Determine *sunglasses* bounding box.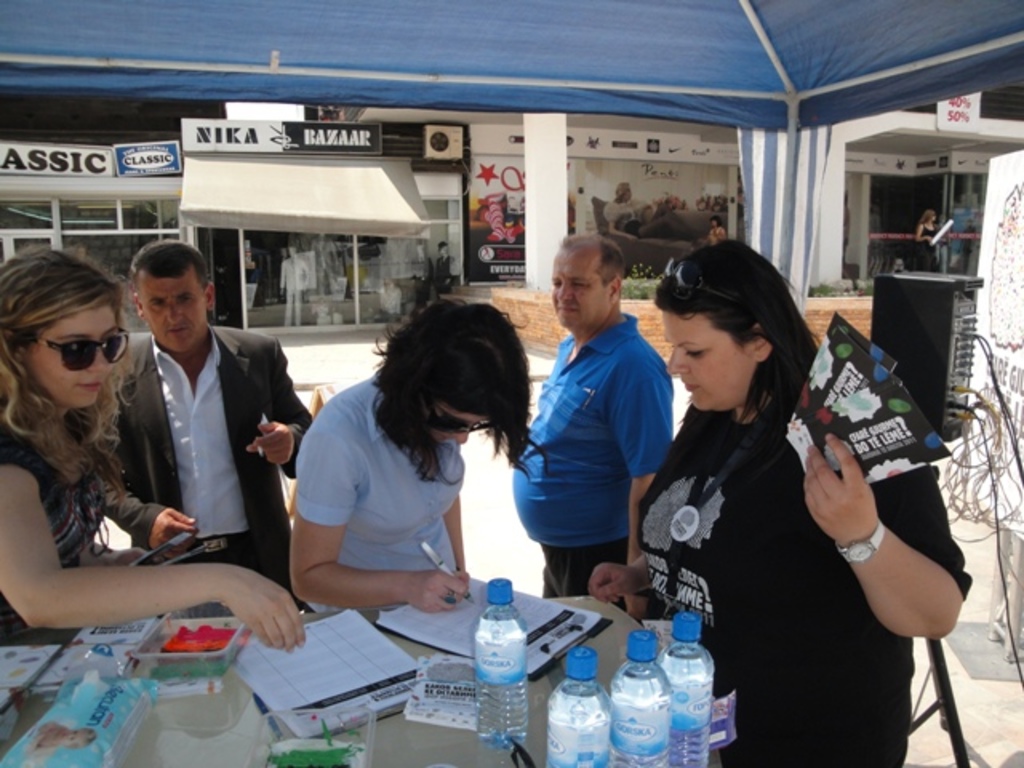
Determined: l=21, t=331, r=133, b=378.
